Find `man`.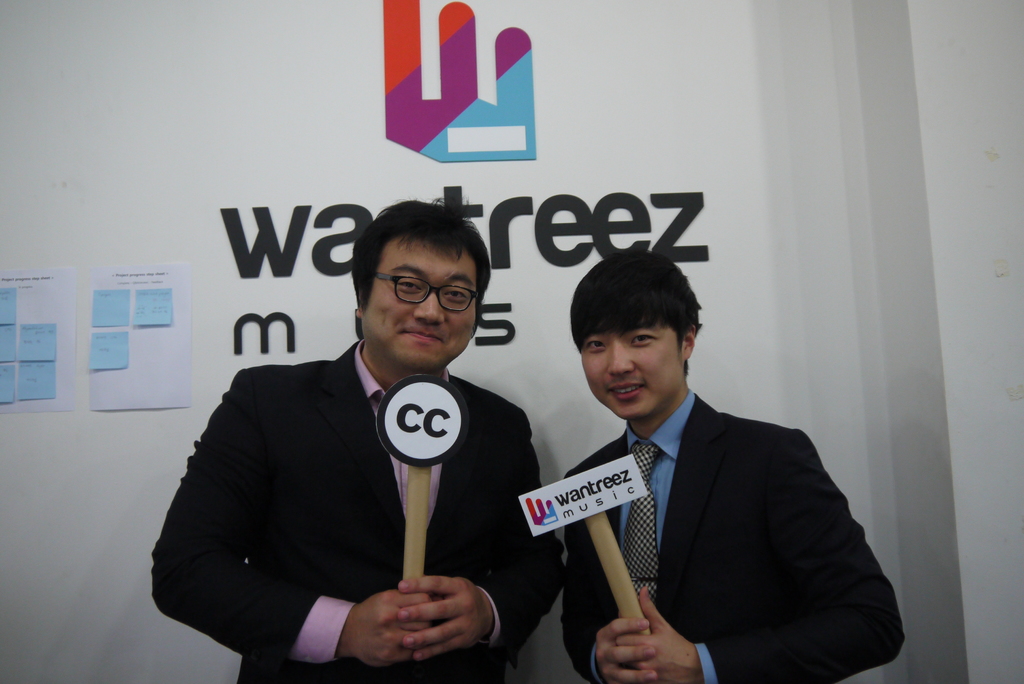
{"x1": 556, "y1": 250, "x2": 905, "y2": 683}.
